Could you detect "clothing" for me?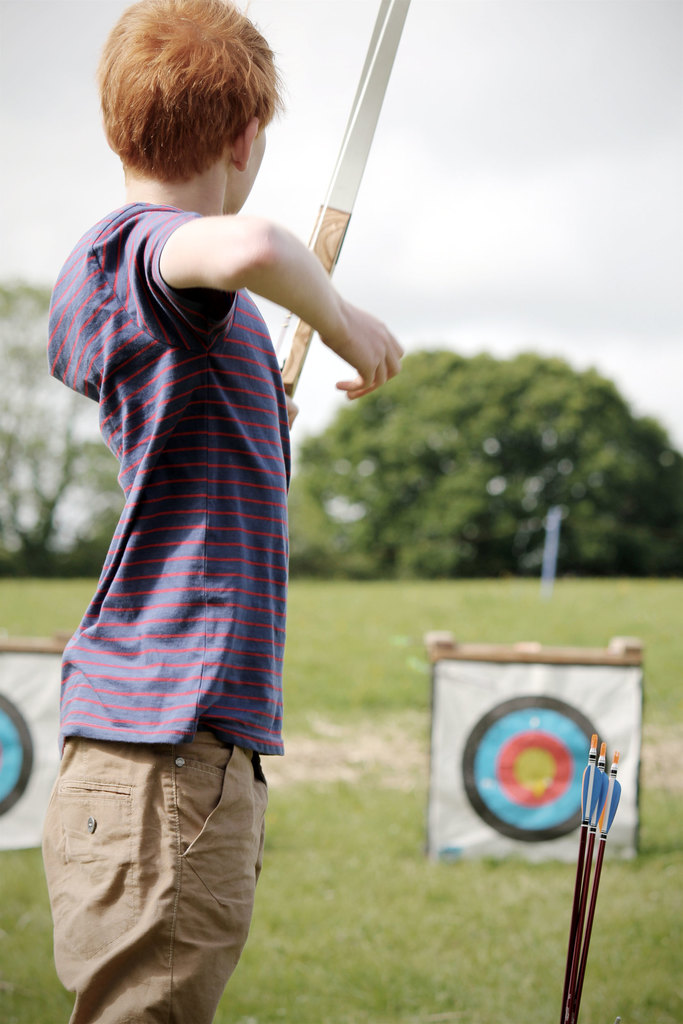
Detection result: (left=40, top=195, right=325, bottom=1014).
